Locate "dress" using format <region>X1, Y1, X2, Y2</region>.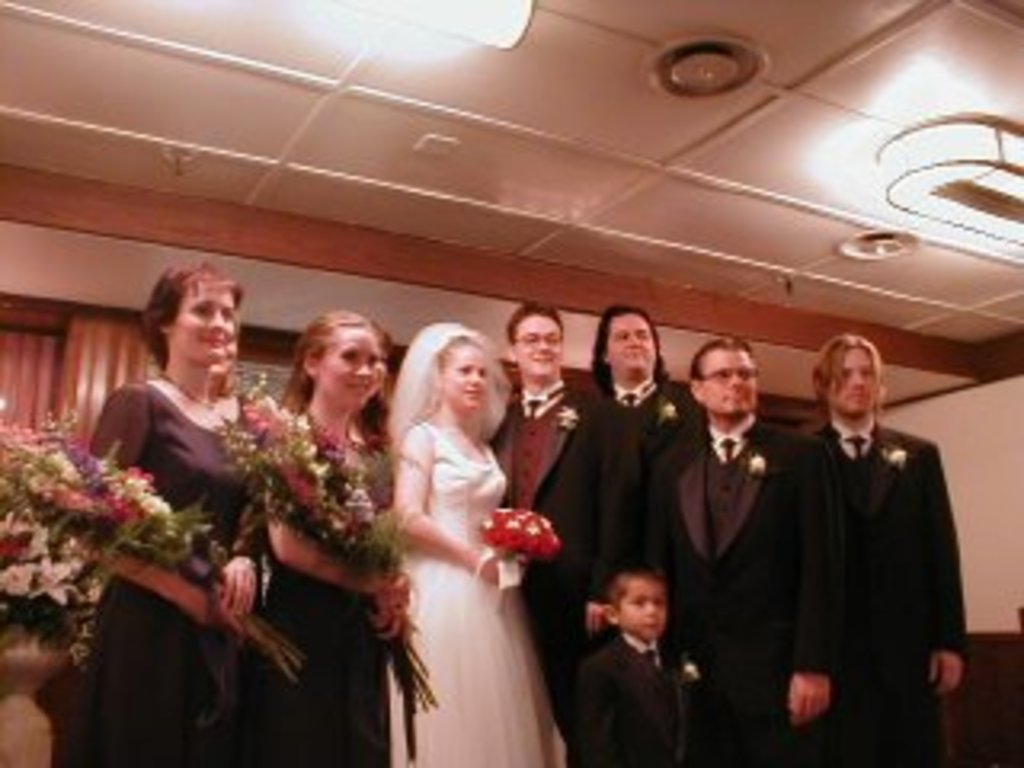
<region>390, 422, 570, 765</region>.
